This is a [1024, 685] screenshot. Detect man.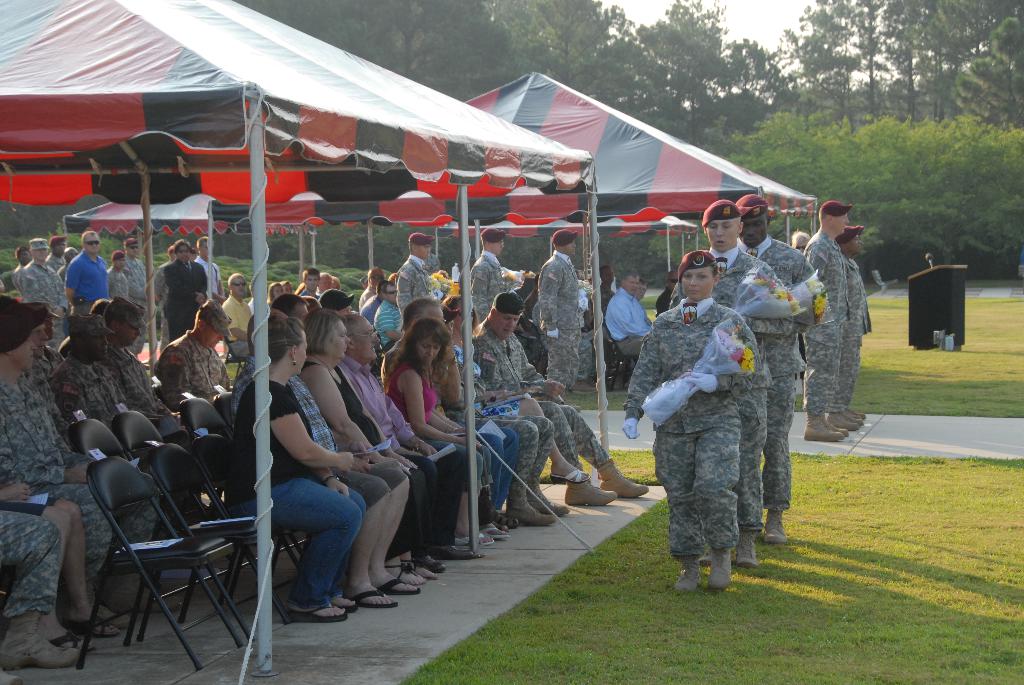
[x1=444, y1=308, x2=572, y2=521].
